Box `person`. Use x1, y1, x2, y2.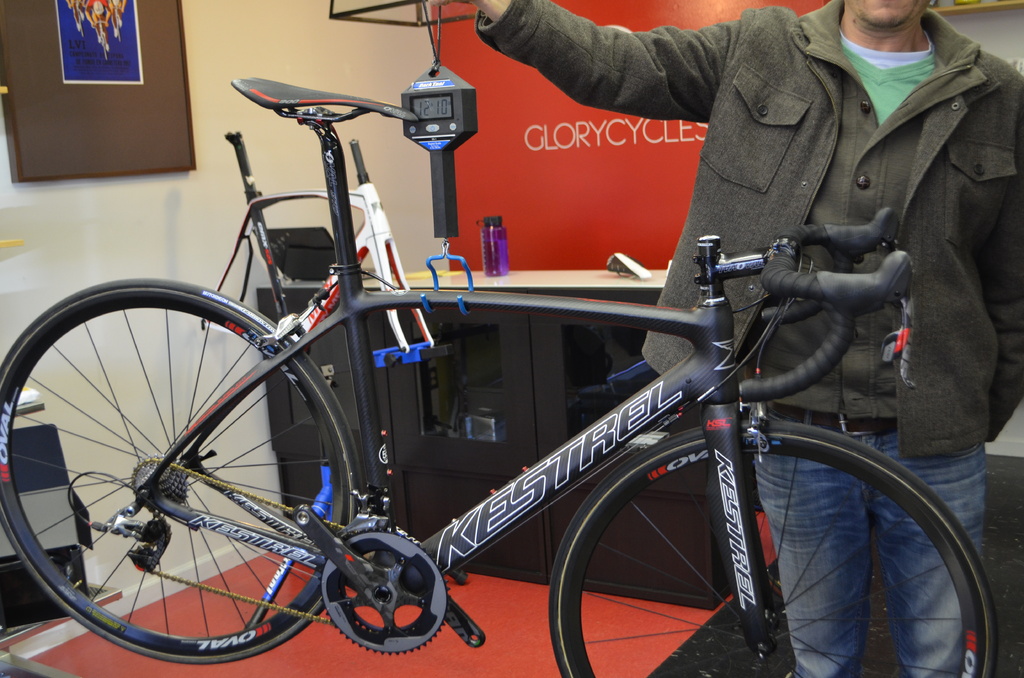
452, 0, 1023, 677.
